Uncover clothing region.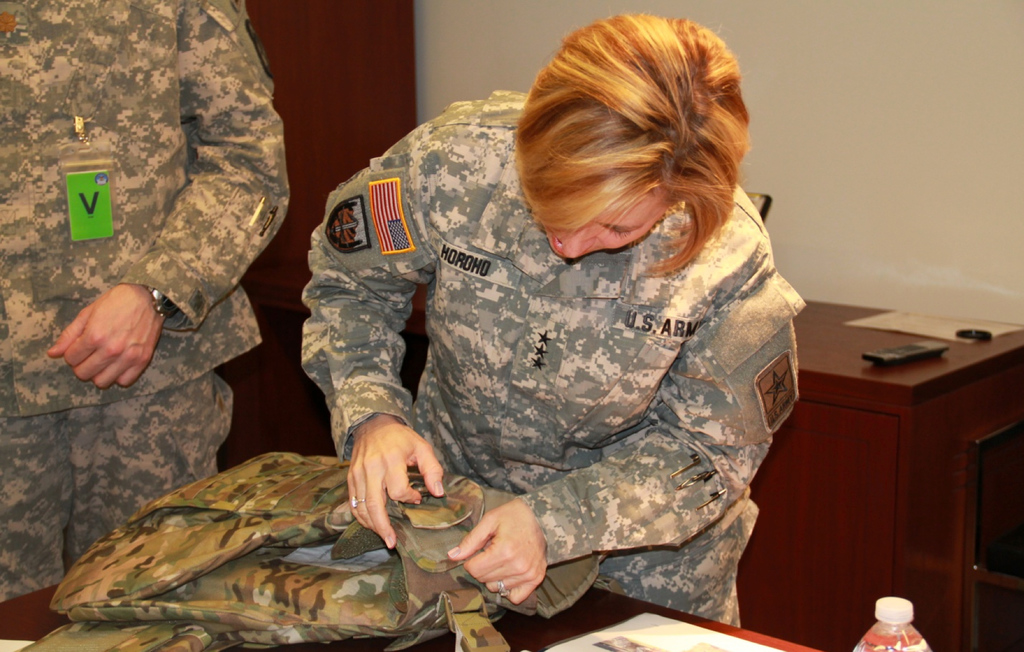
Uncovered: box=[256, 145, 851, 627].
